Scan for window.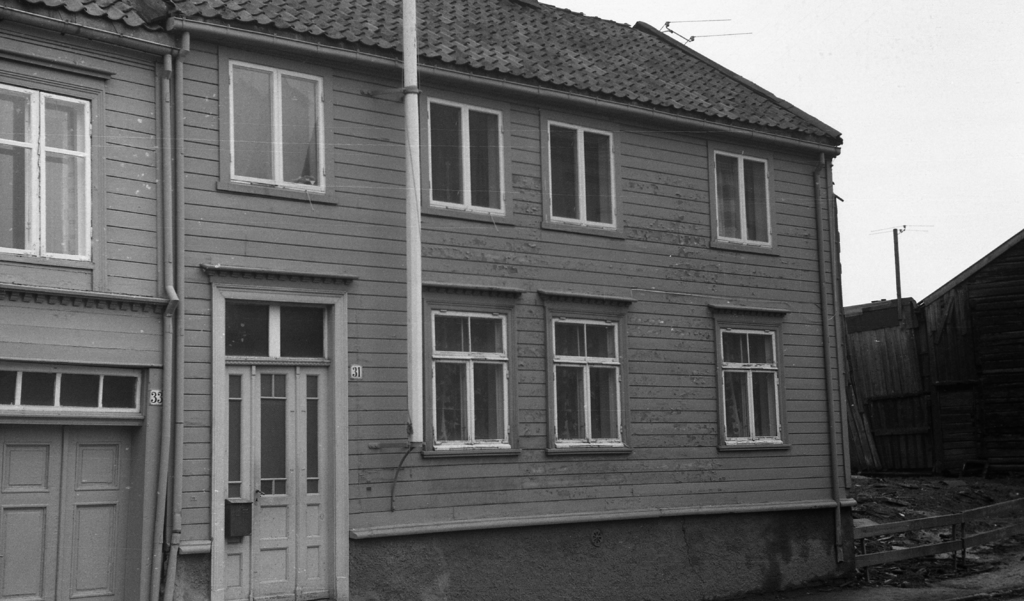
Scan result: 716:152:770:245.
